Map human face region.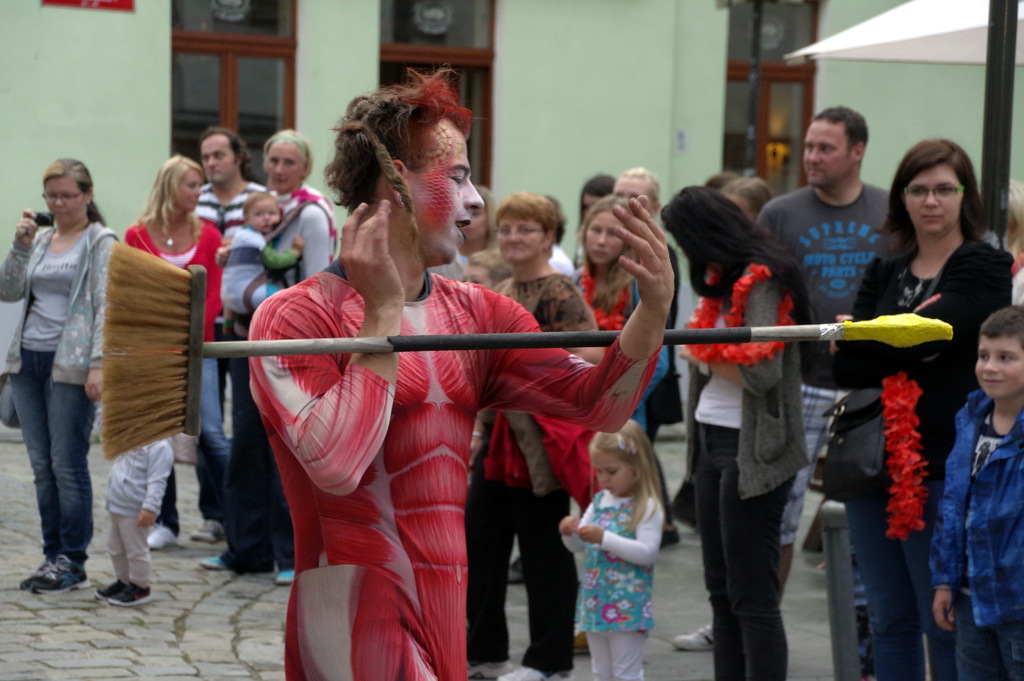
Mapped to (499, 215, 543, 261).
